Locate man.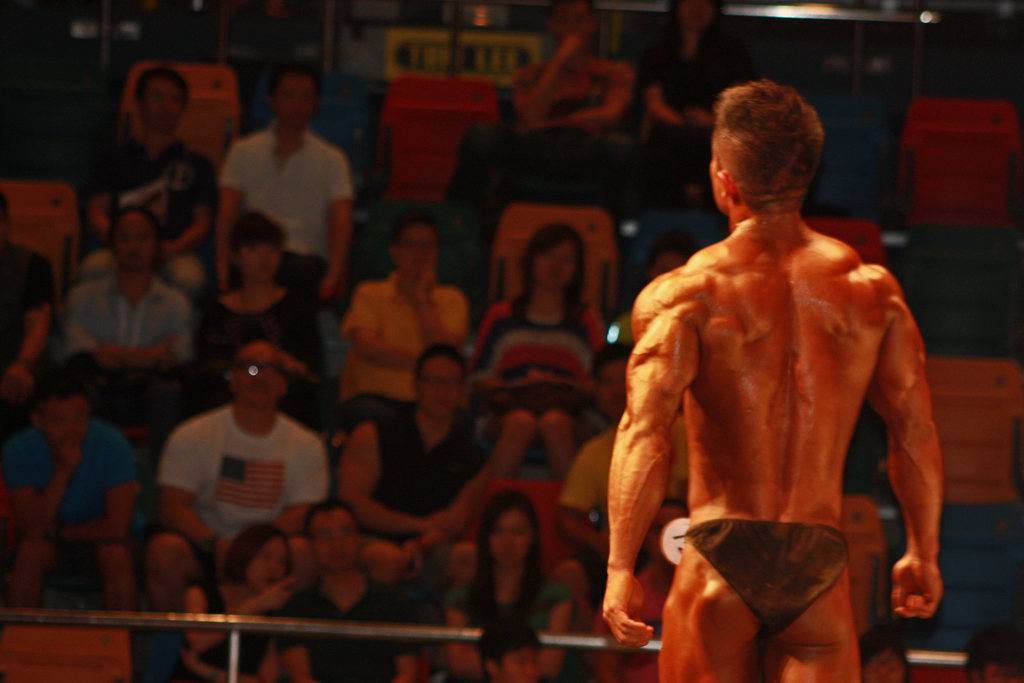
Bounding box: (213, 63, 355, 370).
